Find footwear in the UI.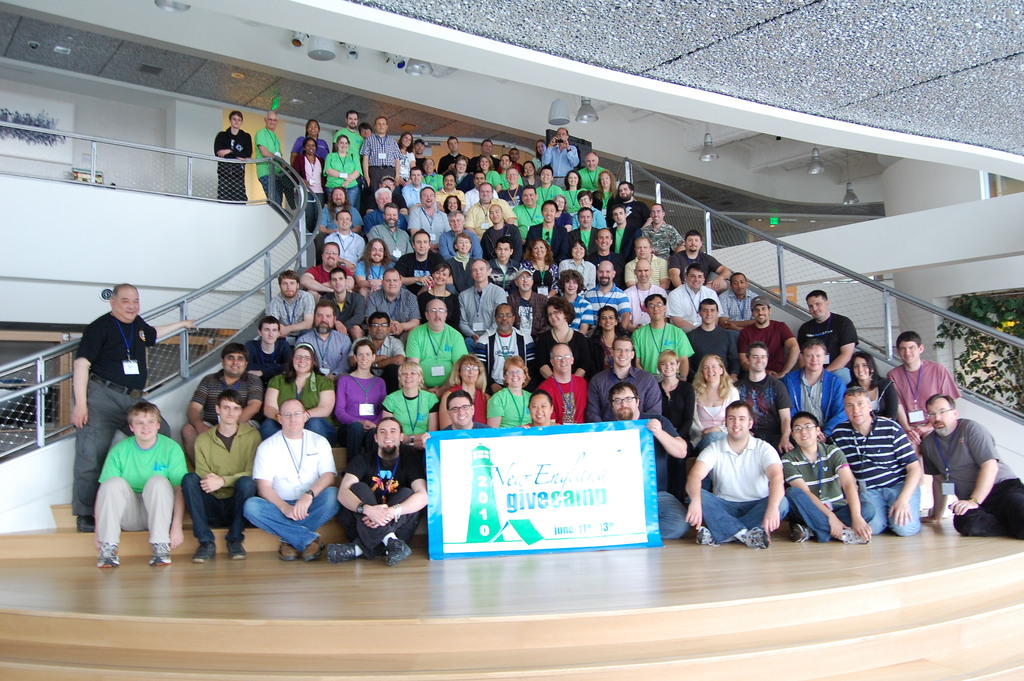
UI element at 843/528/869/544.
